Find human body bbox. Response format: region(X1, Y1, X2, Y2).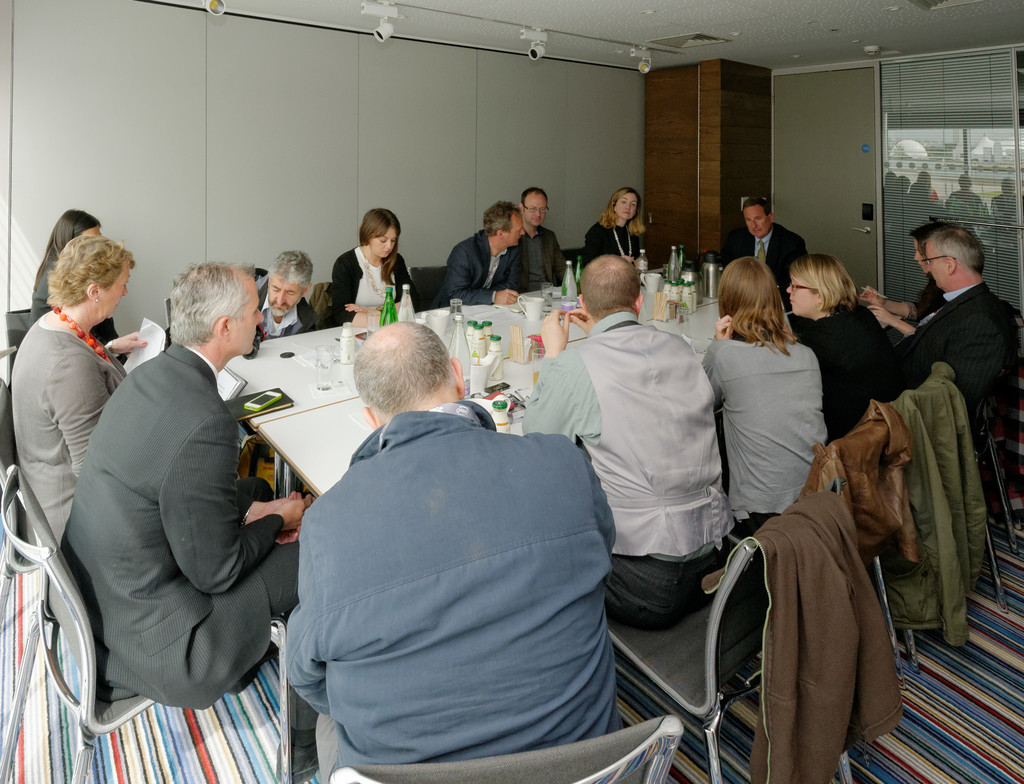
region(893, 285, 1023, 440).
